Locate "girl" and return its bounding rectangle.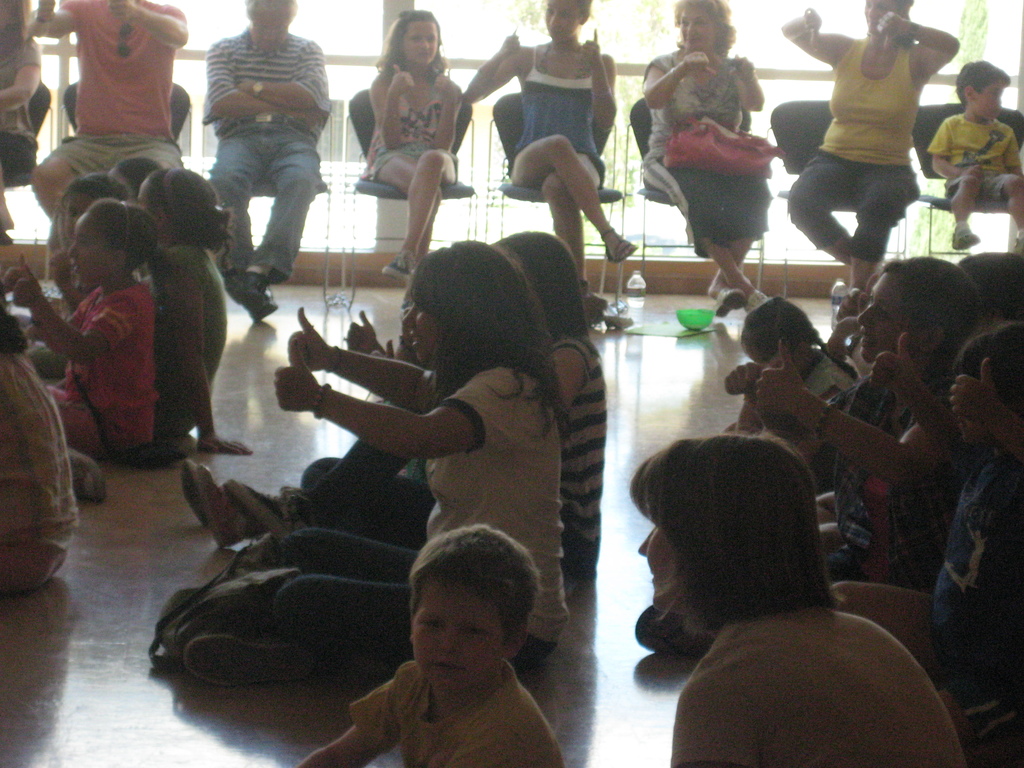
BBox(26, 172, 131, 343).
